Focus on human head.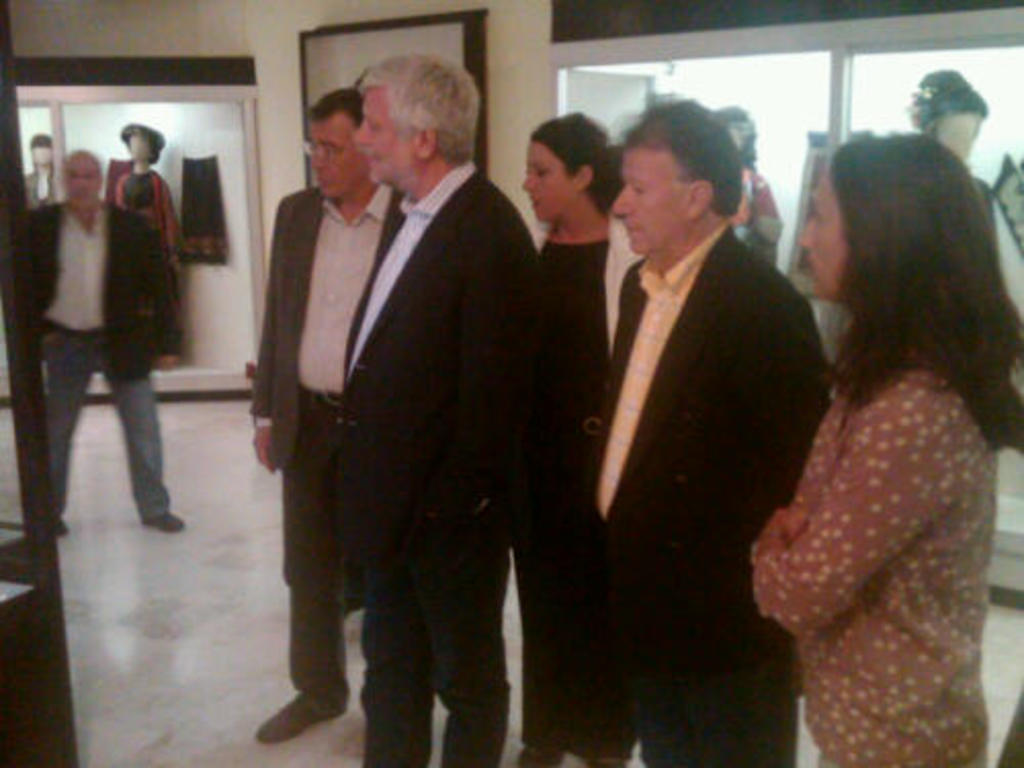
Focused at detection(59, 150, 100, 203).
